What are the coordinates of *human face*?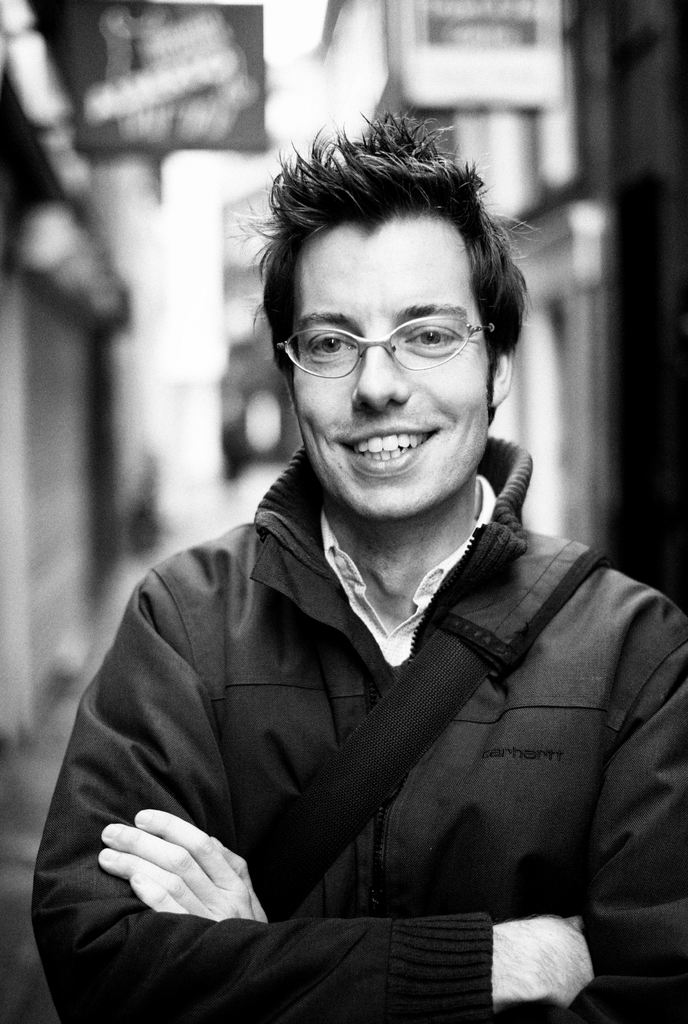
[298, 207, 492, 520].
